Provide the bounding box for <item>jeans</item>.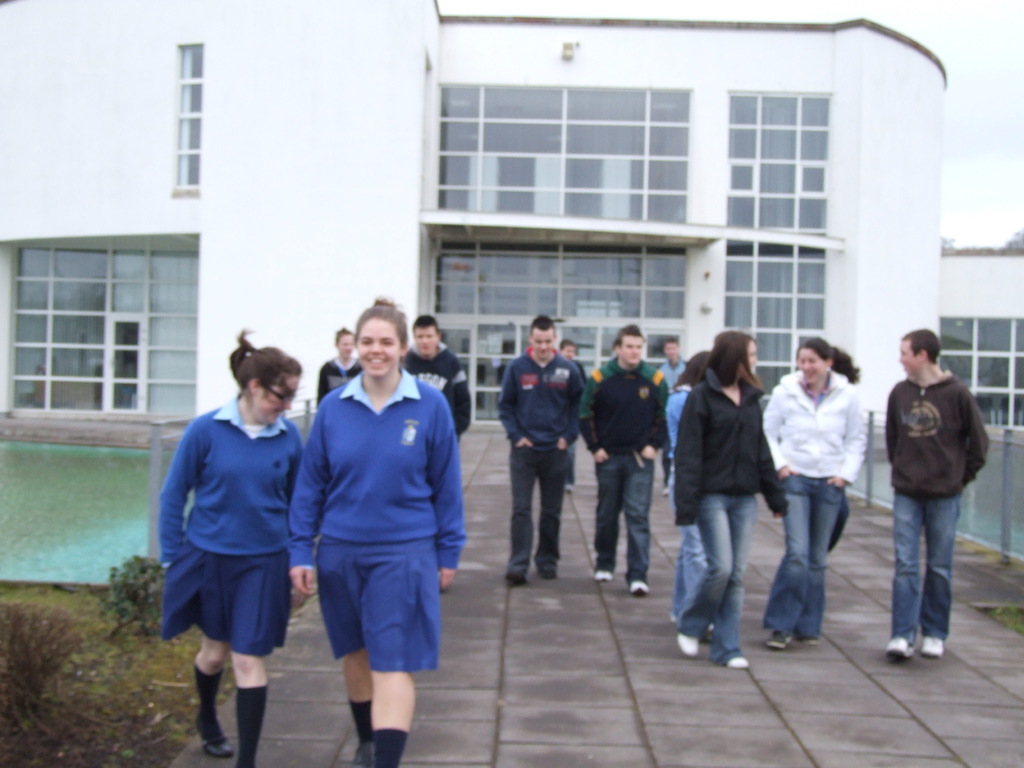
[left=675, top=490, right=762, bottom=666].
